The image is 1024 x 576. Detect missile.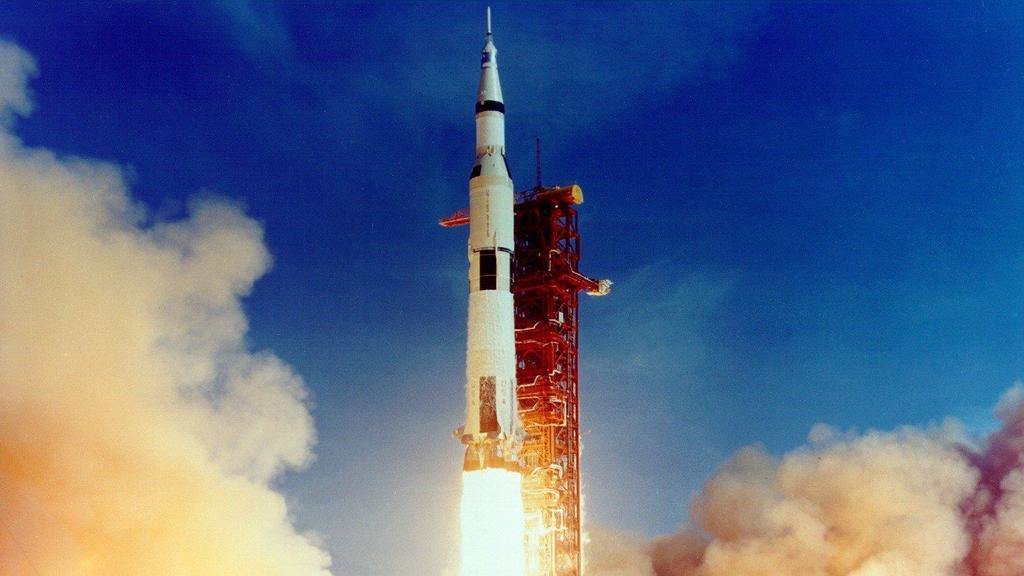
Detection: 440, 7, 528, 474.
